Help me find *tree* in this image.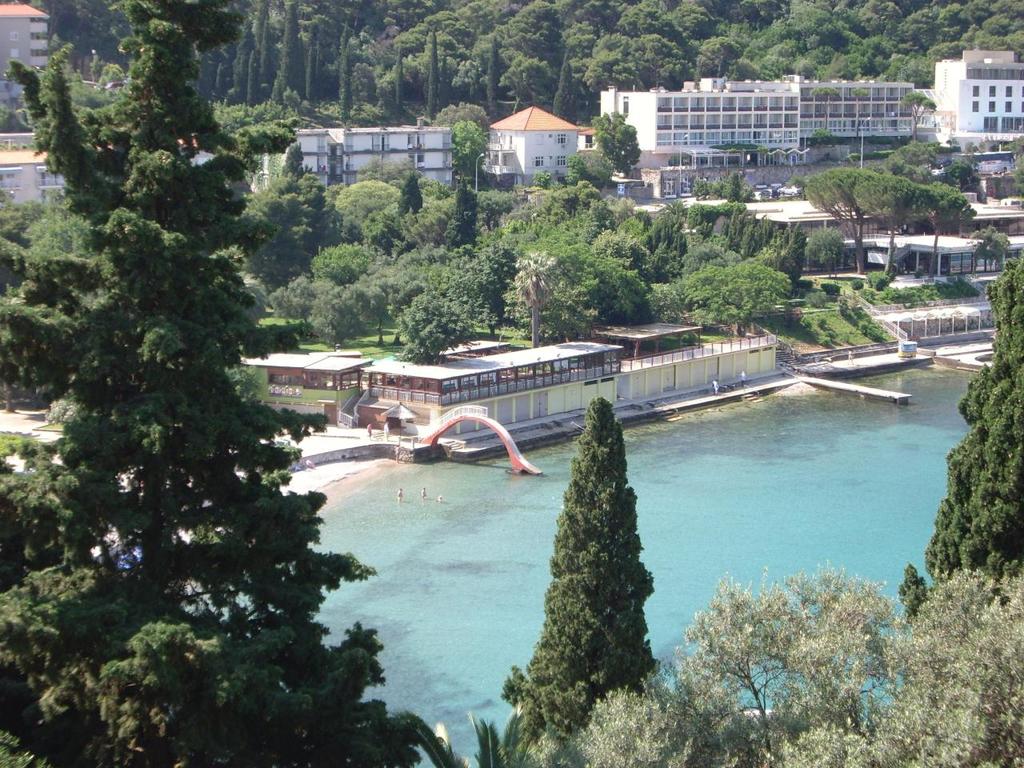
Found it: [449, 119, 487, 190].
